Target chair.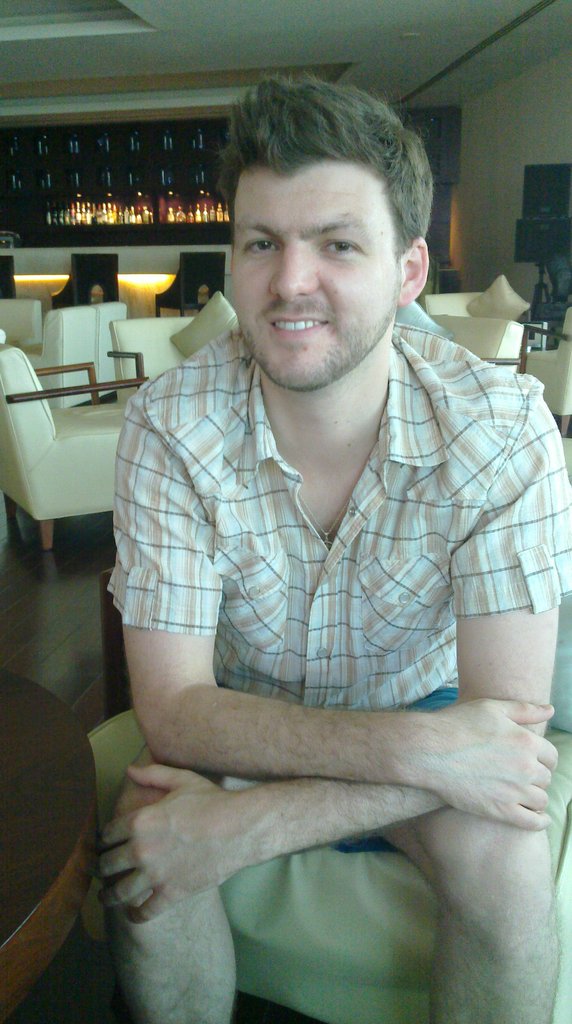
Target region: [6,307,147,606].
